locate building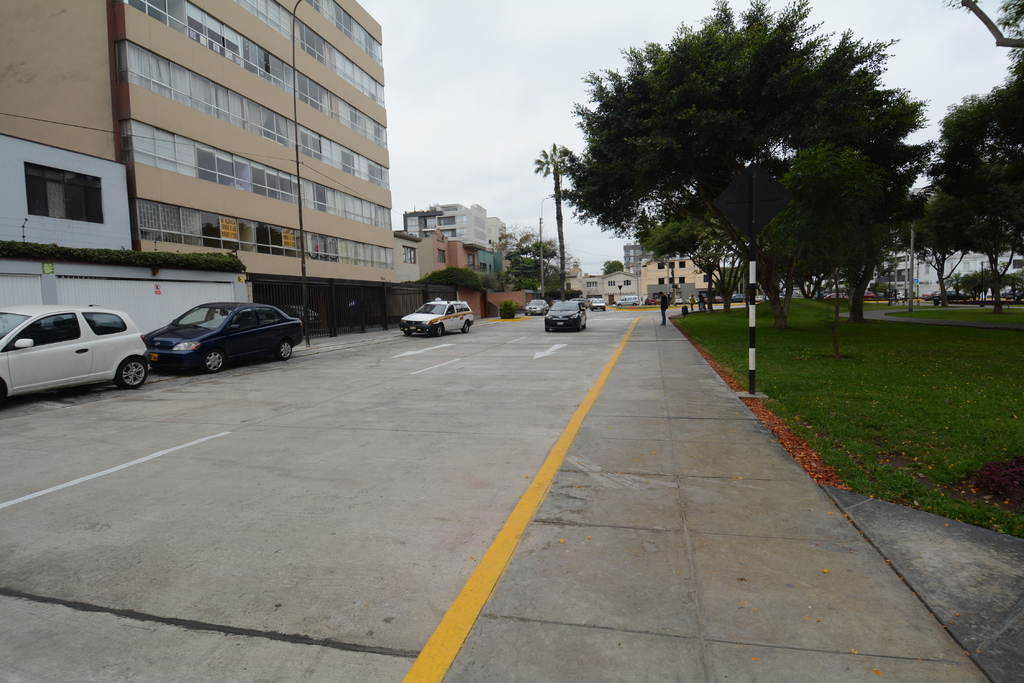
408, 201, 489, 314
